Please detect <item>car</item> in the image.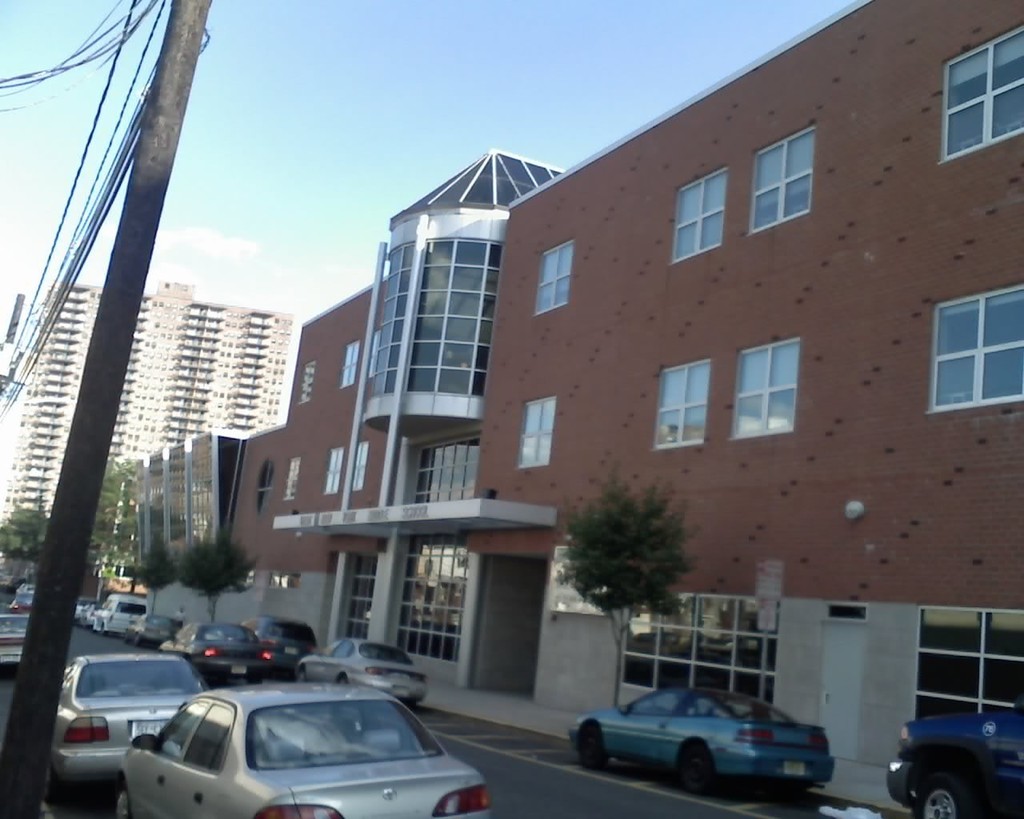
[0,617,26,673].
